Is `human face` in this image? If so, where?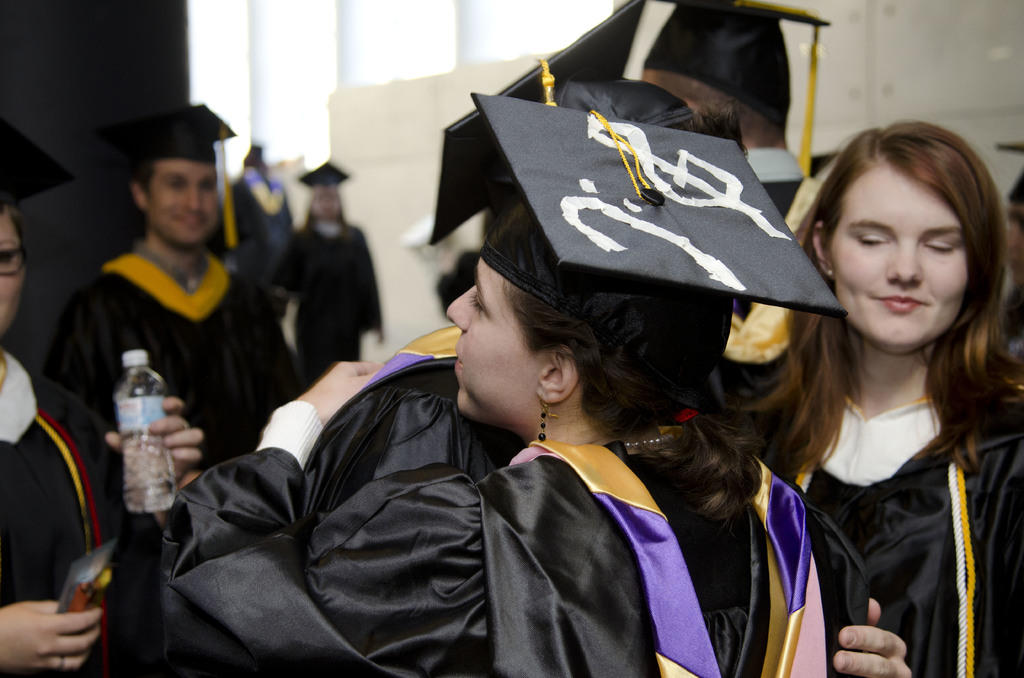
Yes, at [308,181,338,231].
